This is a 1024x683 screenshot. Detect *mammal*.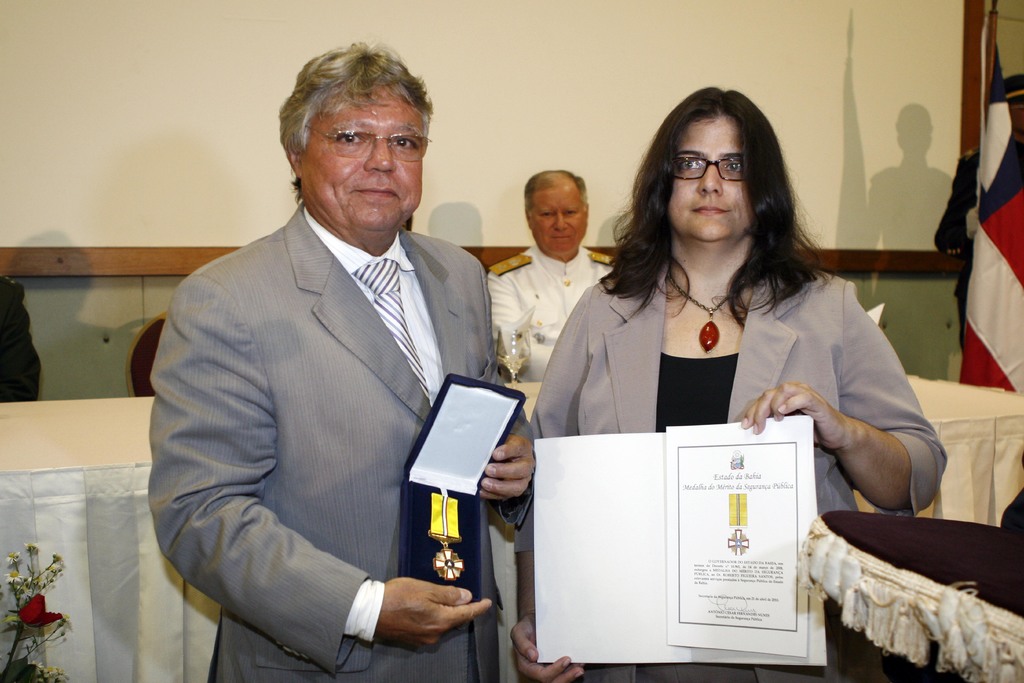
<box>936,72,1023,398</box>.
